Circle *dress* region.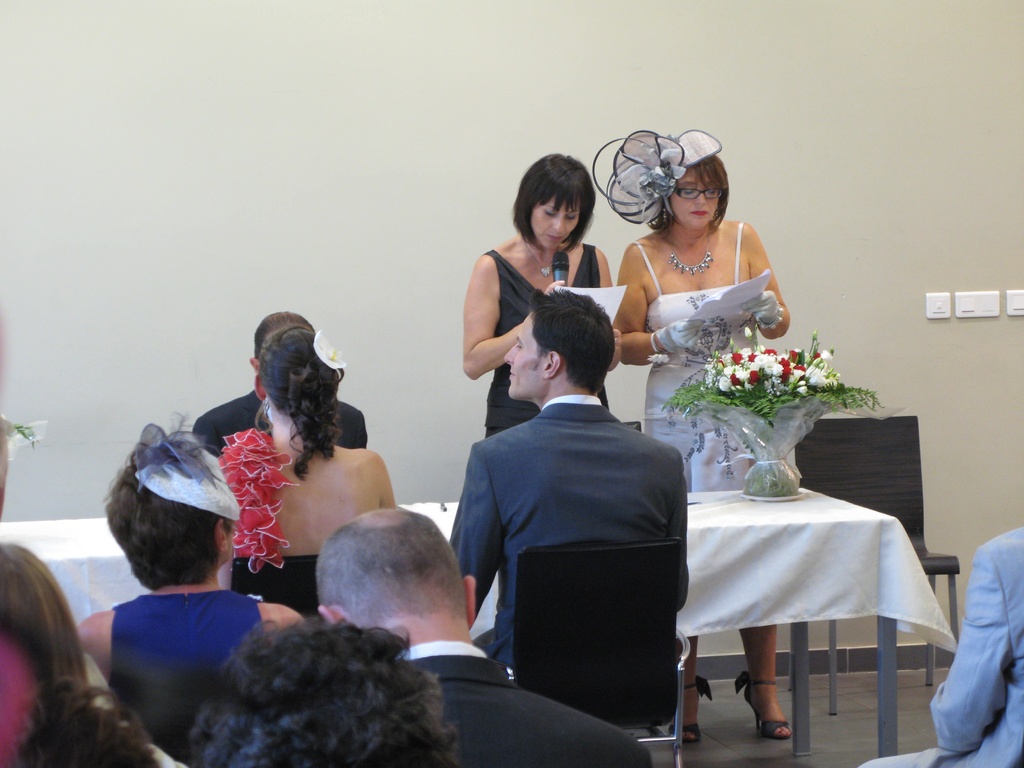
Region: detection(634, 236, 797, 496).
